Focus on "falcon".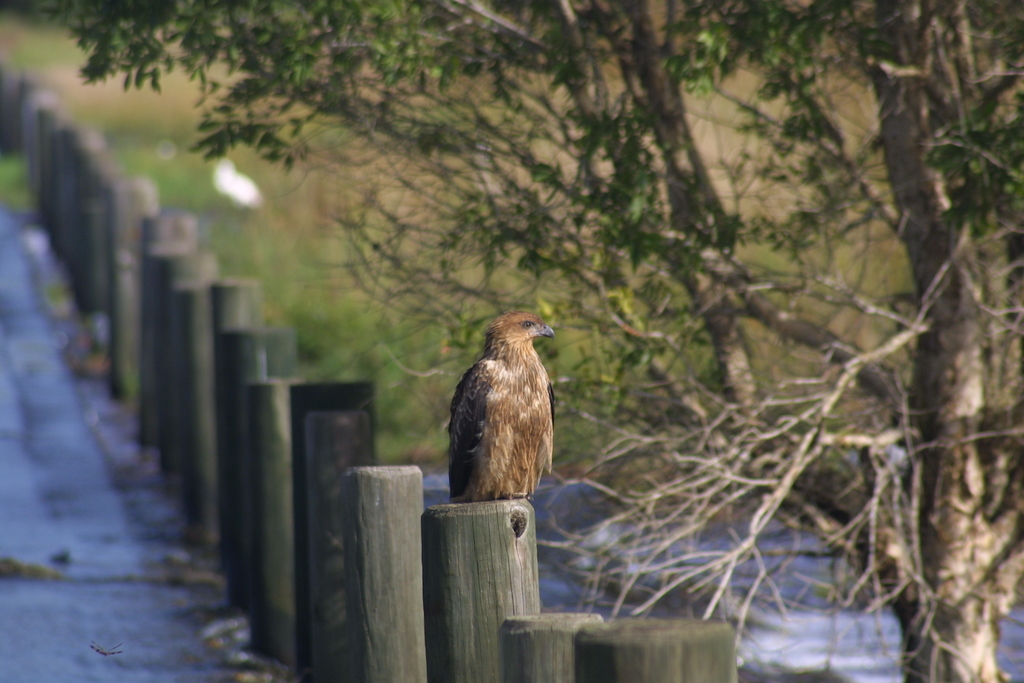
Focused at pyautogui.locateOnScreen(449, 309, 556, 504).
